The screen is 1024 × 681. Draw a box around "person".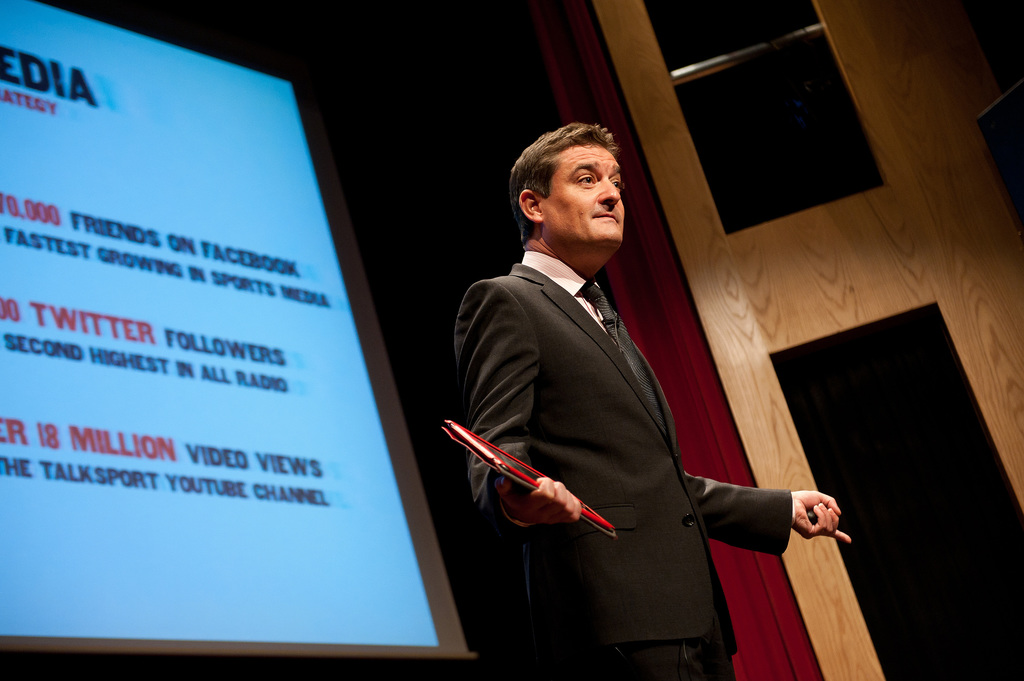
select_region(447, 104, 755, 677).
